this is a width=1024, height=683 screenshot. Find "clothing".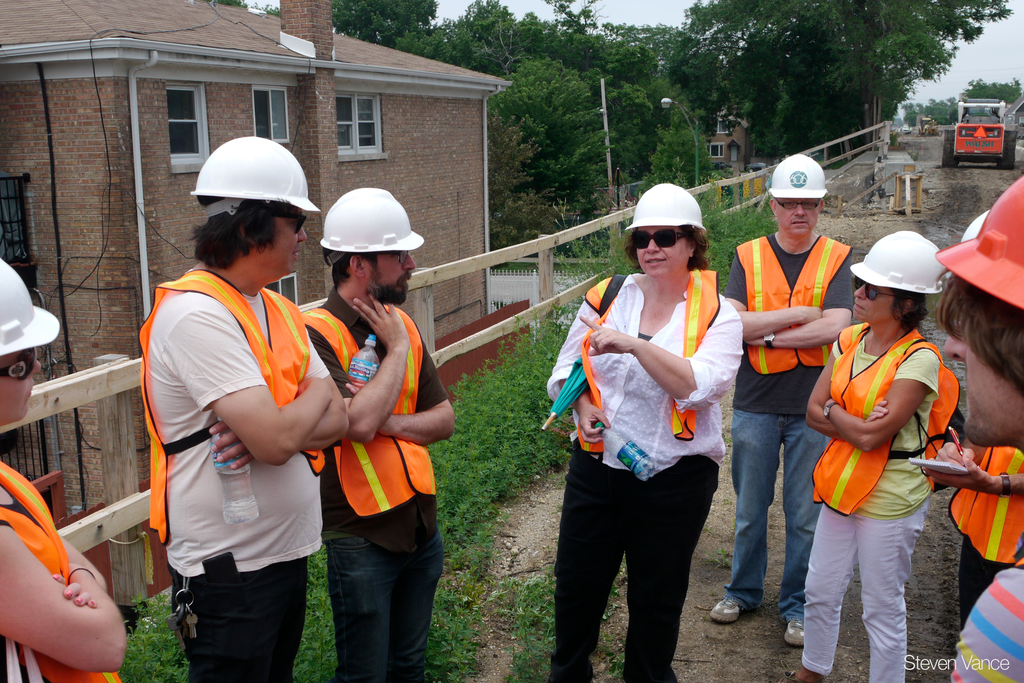
Bounding box: [323, 523, 448, 682].
